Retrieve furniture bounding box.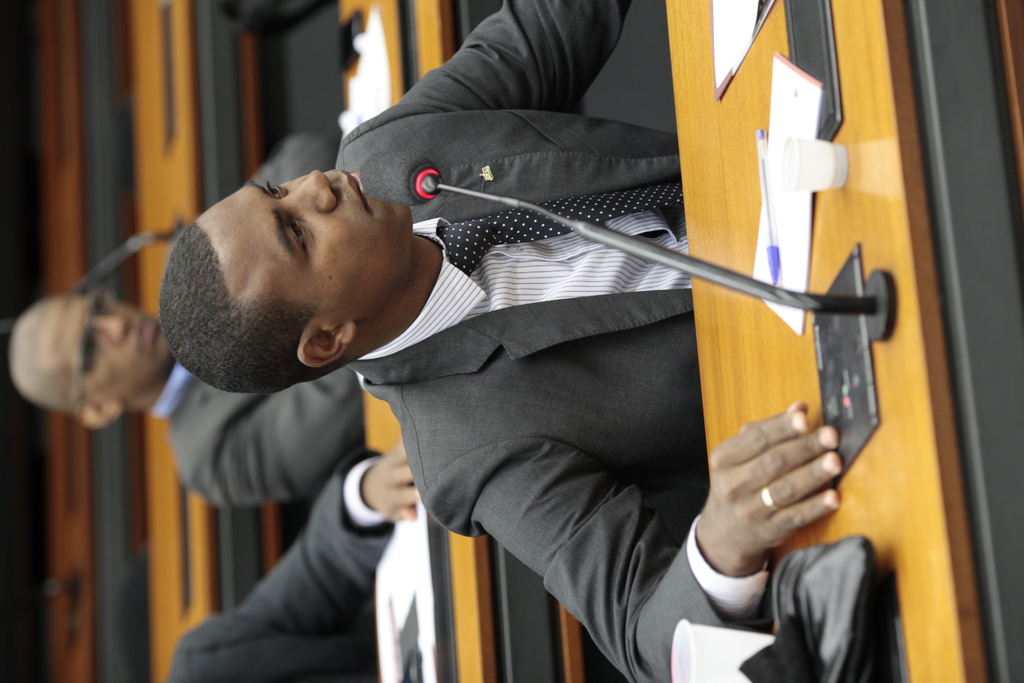
Bounding box: (left=25, top=0, right=154, bottom=682).
